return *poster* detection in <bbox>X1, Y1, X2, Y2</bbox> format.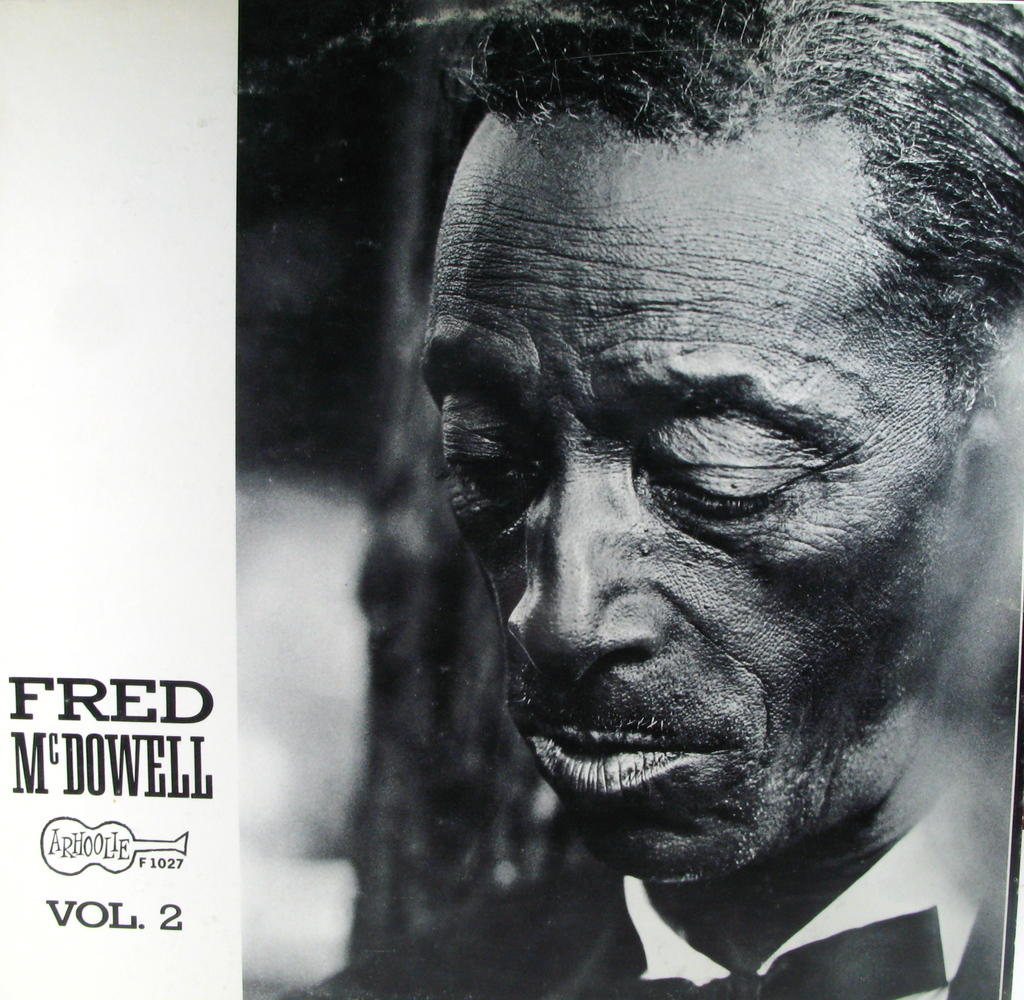
<bbox>0, 0, 1023, 999</bbox>.
